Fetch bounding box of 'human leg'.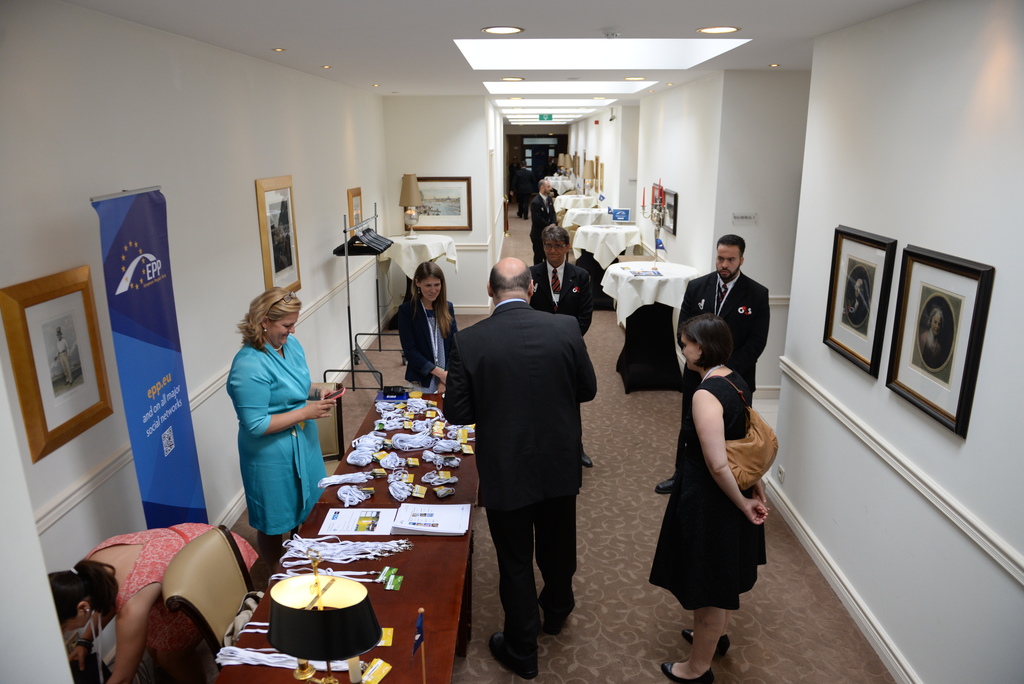
Bbox: box=[660, 603, 730, 683].
